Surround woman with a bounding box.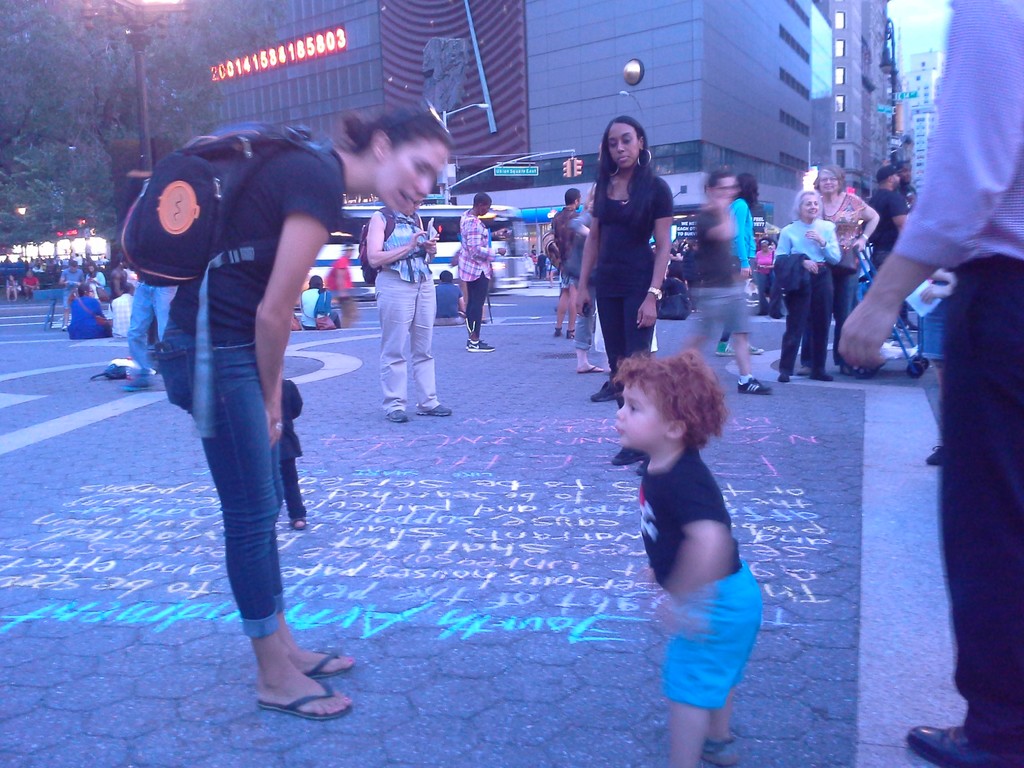
region(370, 199, 457, 426).
